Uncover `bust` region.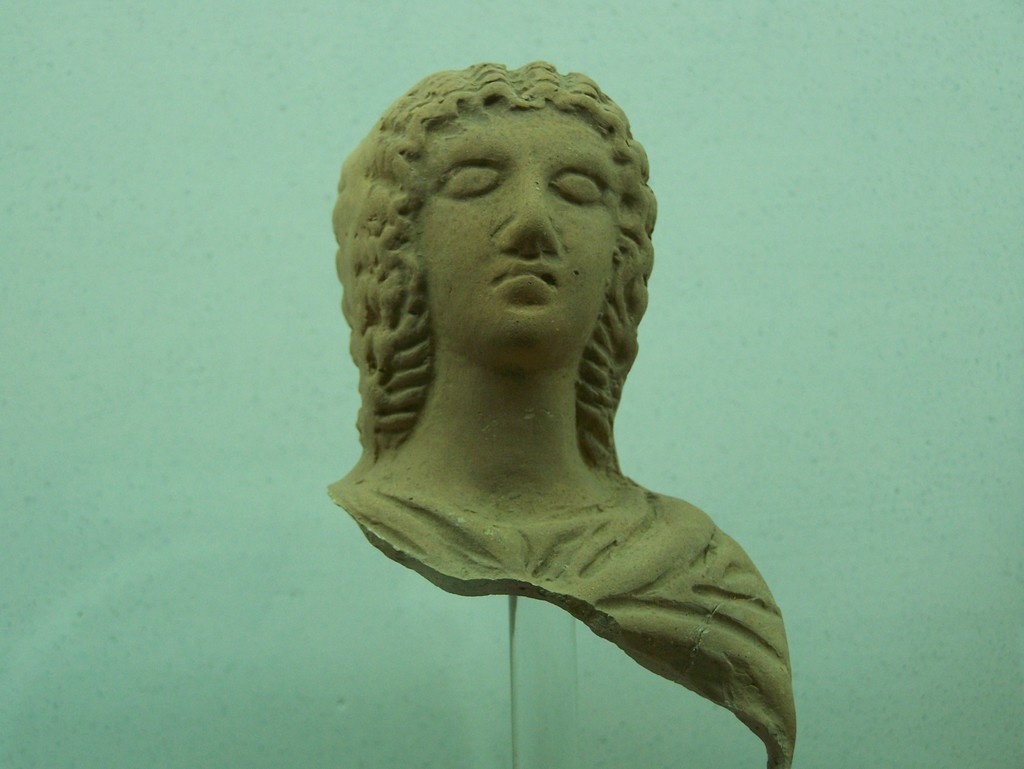
Uncovered: region(323, 58, 797, 768).
